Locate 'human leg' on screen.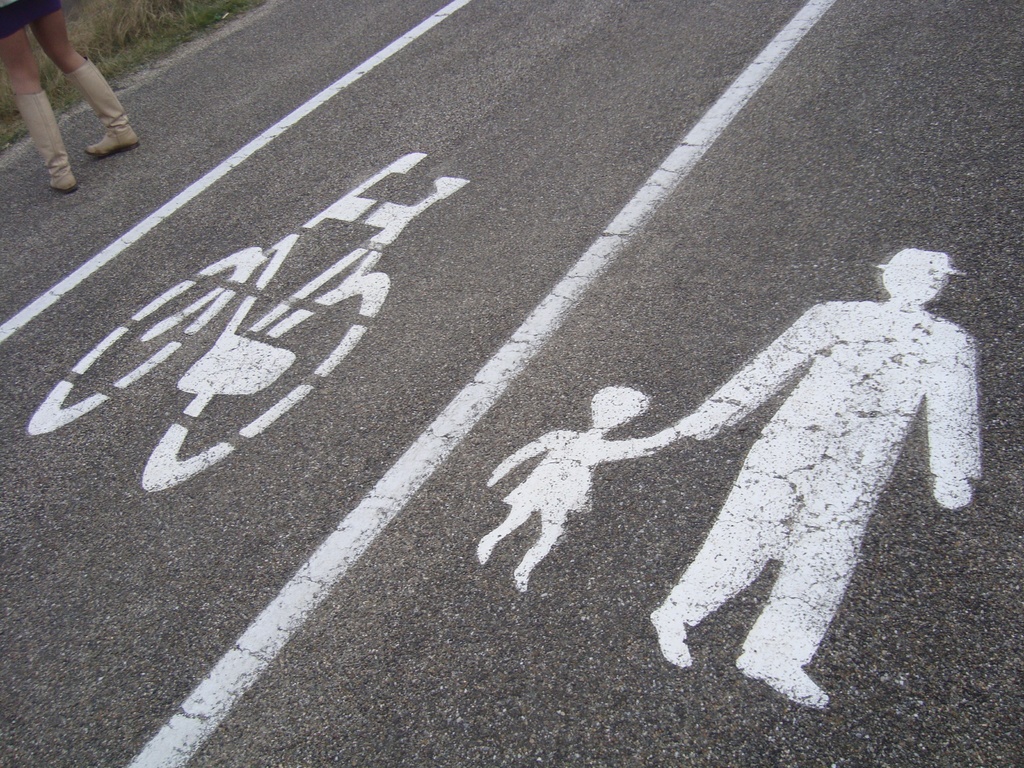
On screen at select_region(516, 512, 570, 590).
